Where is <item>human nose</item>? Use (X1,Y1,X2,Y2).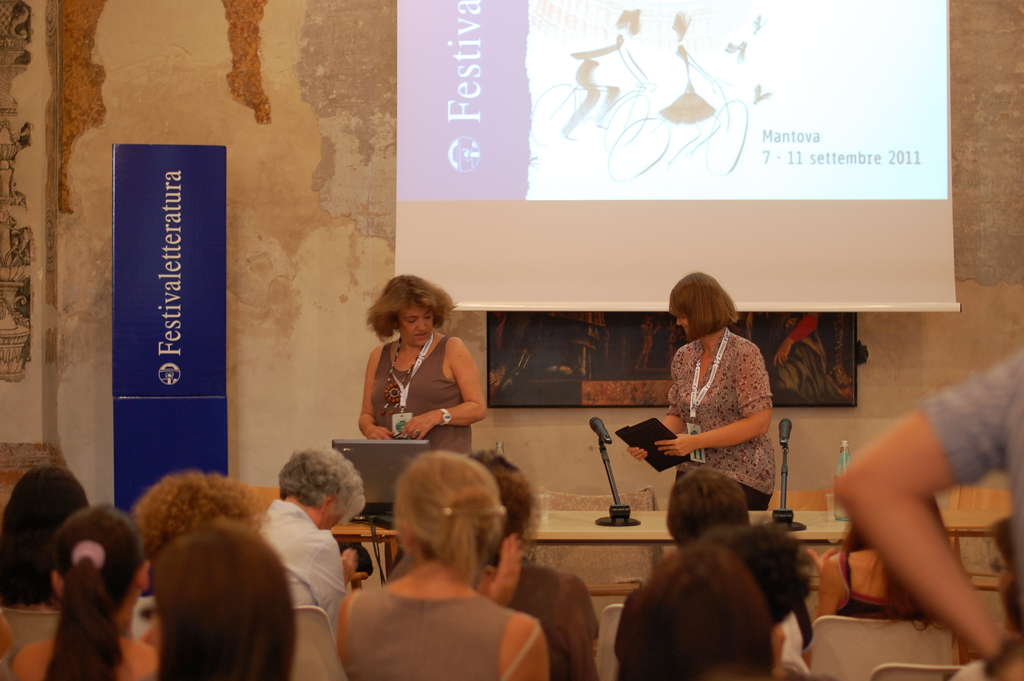
(415,318,426,332).
